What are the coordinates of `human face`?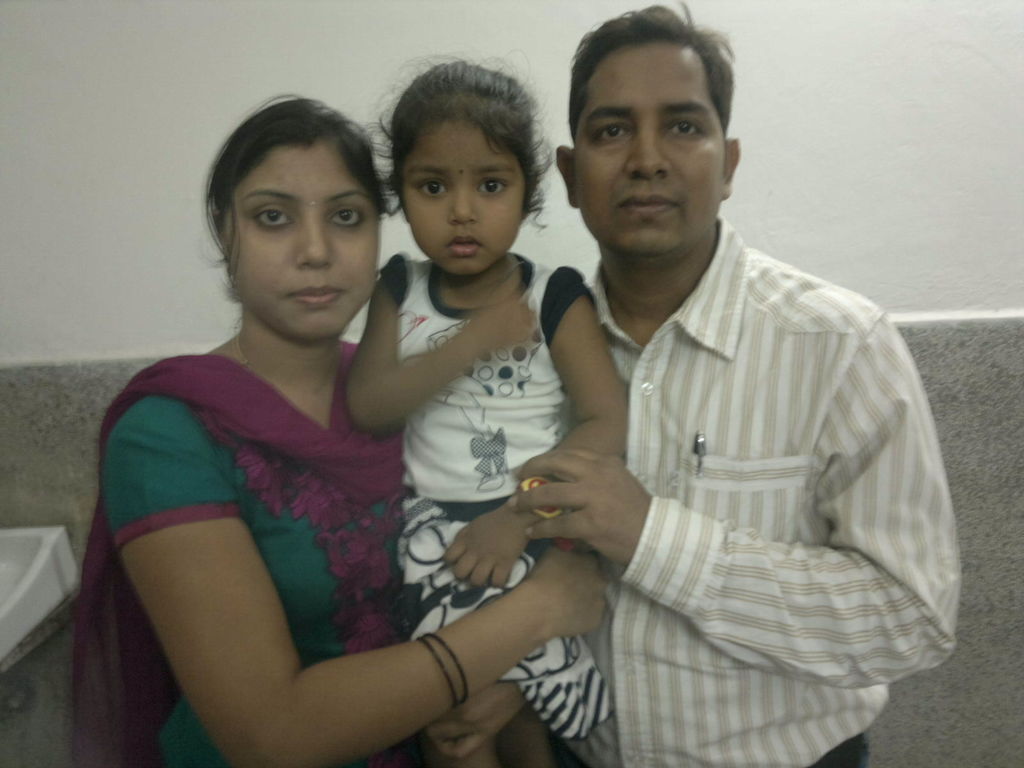
bbox=[571, 60, 726, 258].
